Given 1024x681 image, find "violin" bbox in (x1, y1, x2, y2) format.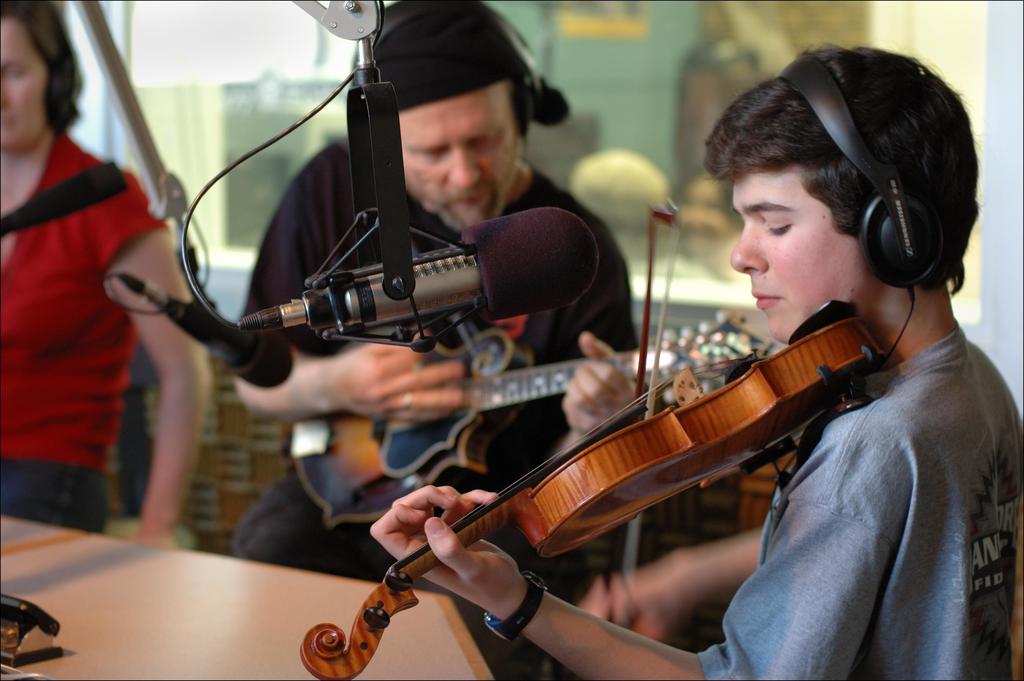
(311, 188, 948, 634).
